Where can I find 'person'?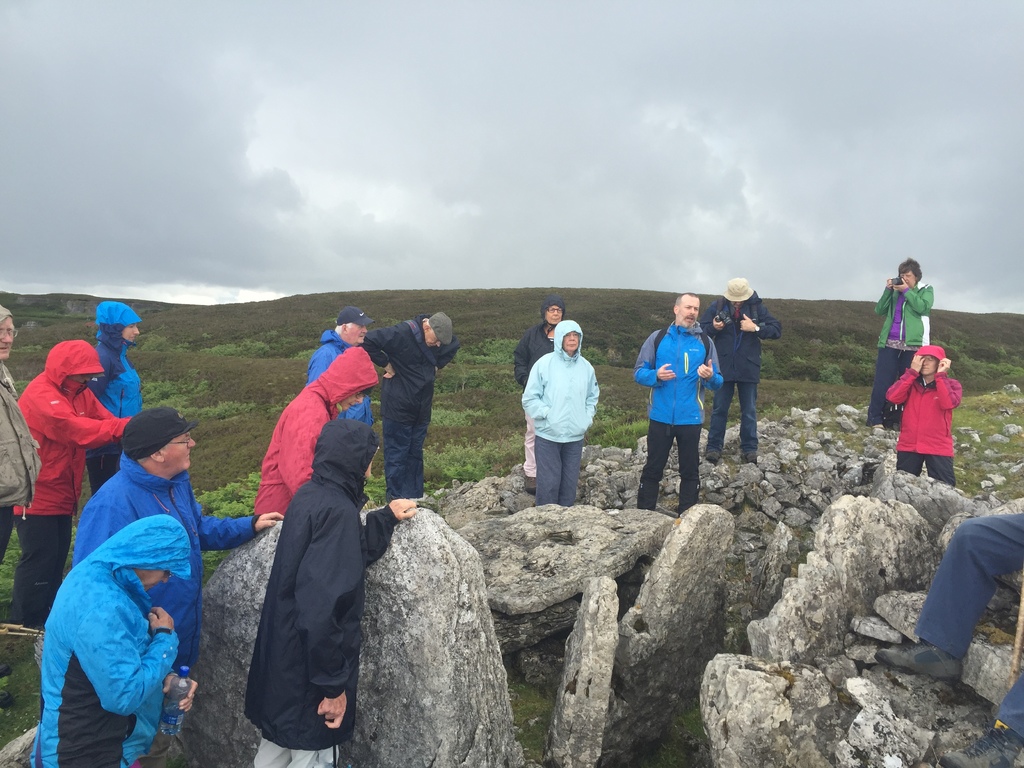
You can find it at box(630, 291, 724, 511).
